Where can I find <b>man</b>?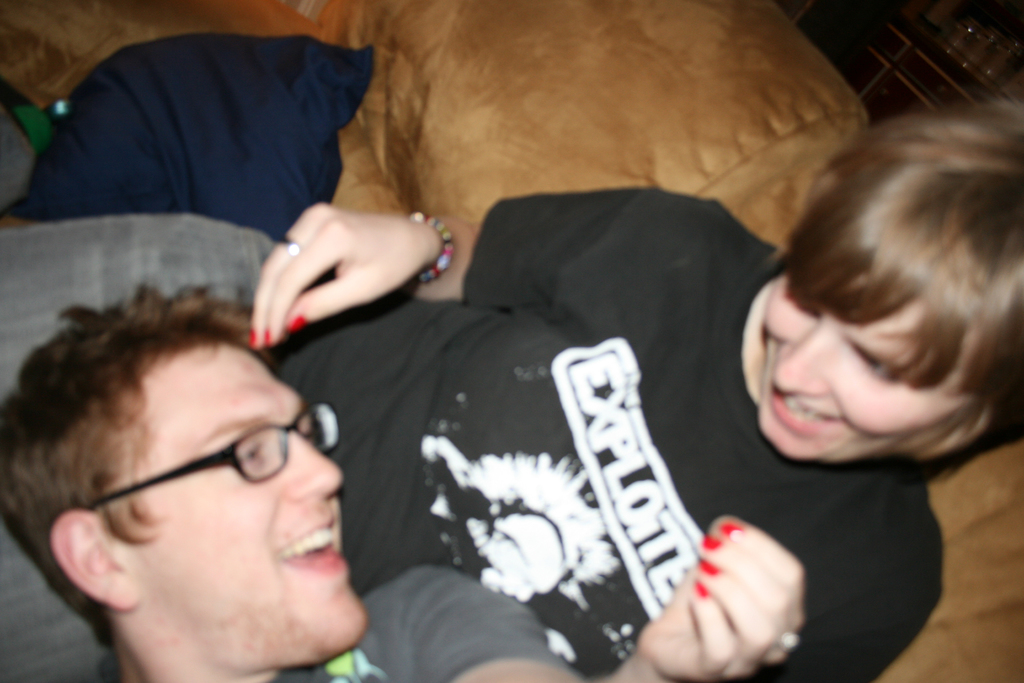
You can find it at BBox(0, 158, 578, 682).
